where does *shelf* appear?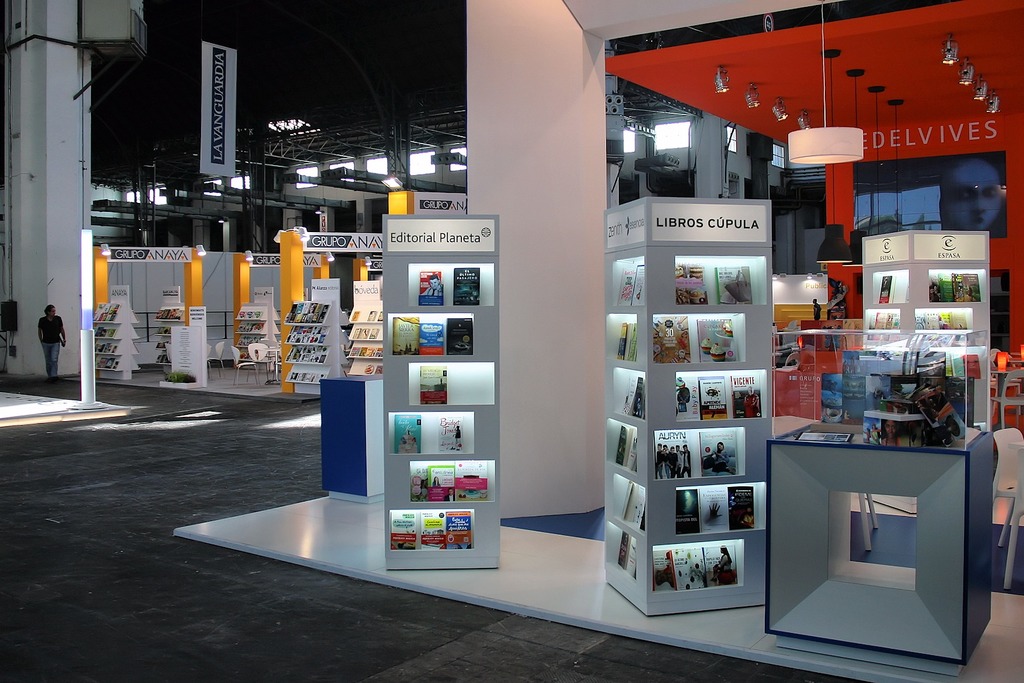
Appears at {"x1": 347, "y1": 294, "x2": 390, "y2": 333}.
